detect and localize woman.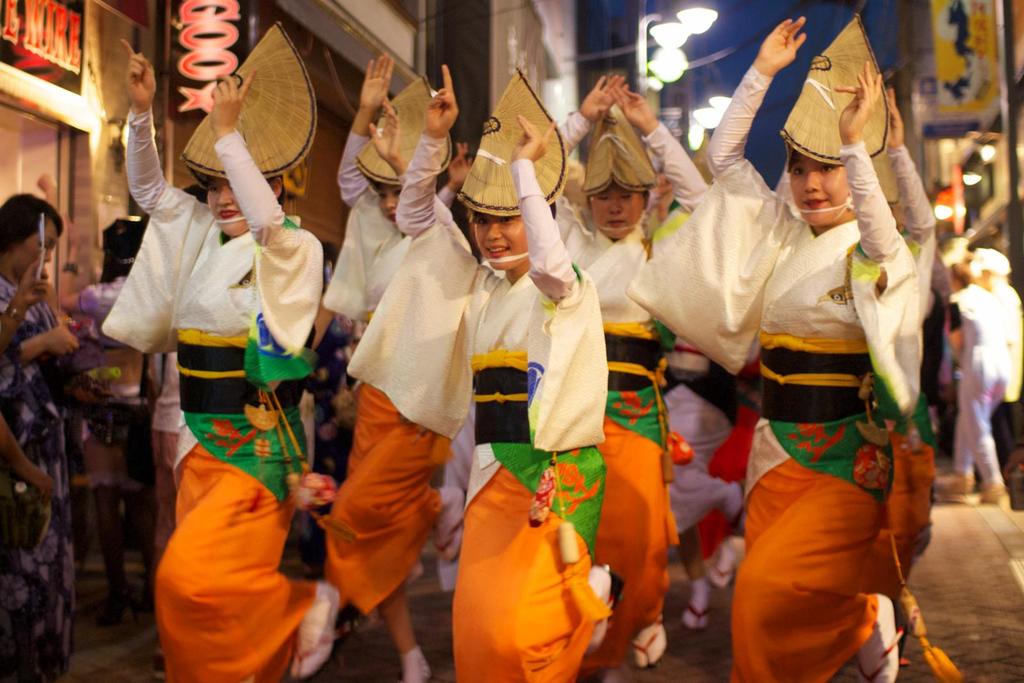
Localized at 450 75 614 682.
